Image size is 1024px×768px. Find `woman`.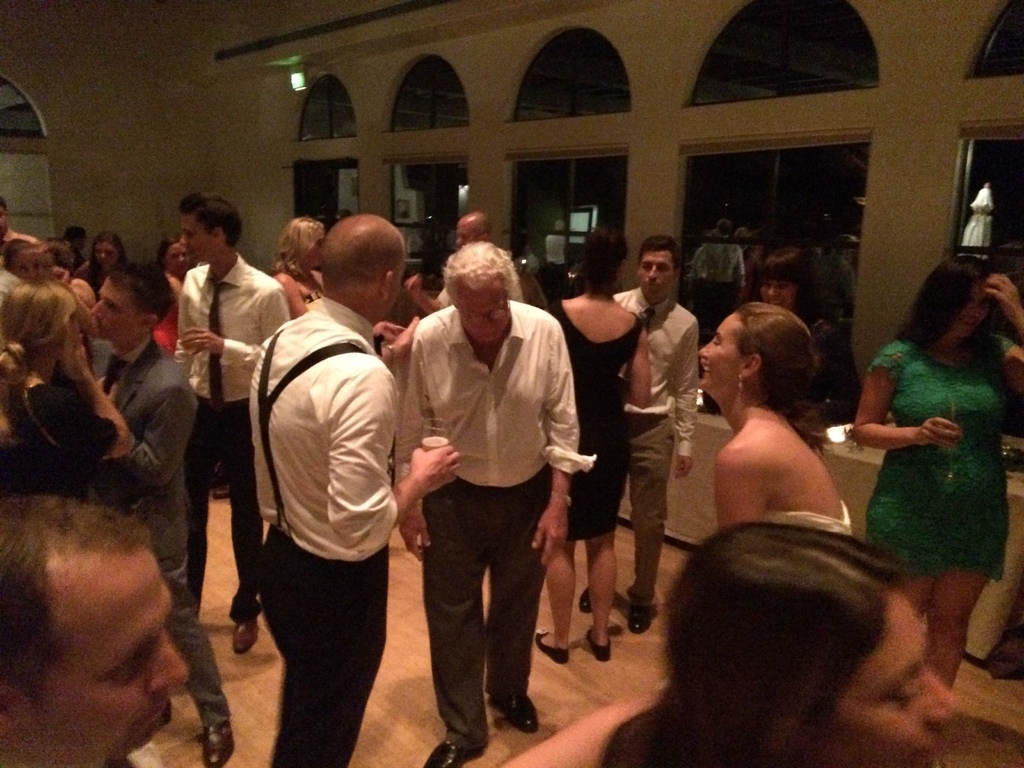
<bbox>597, 513, 950, 767</bbox>.
